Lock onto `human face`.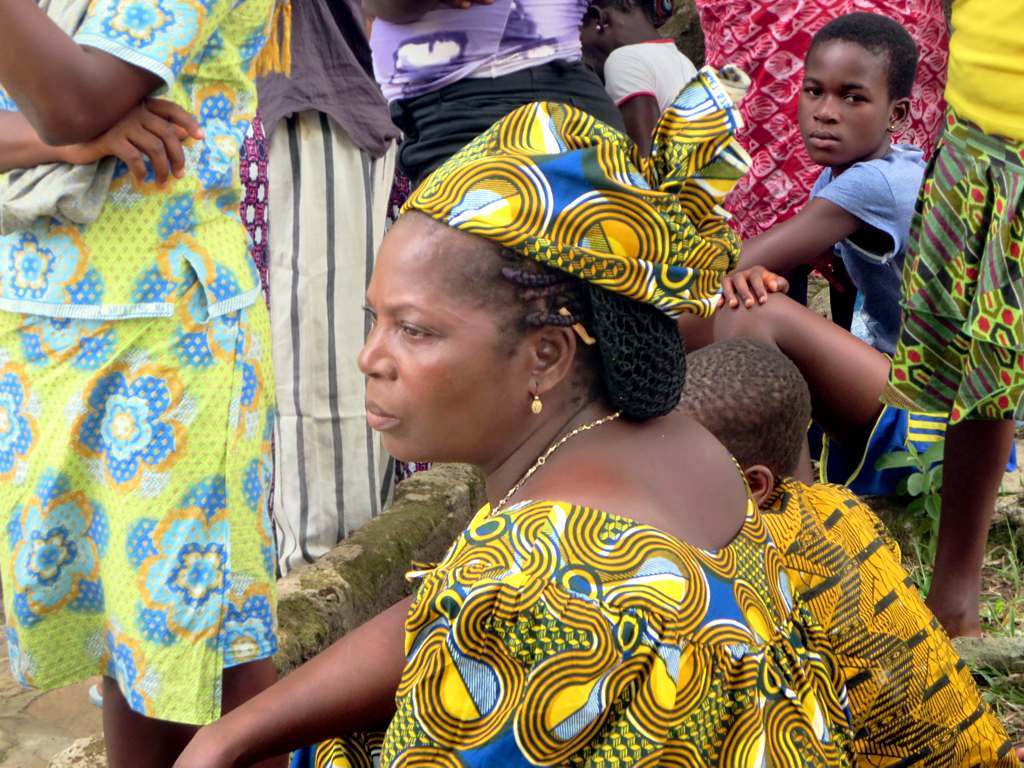
Locked: <bbox>364, 210, 524, 467</bbox>.
